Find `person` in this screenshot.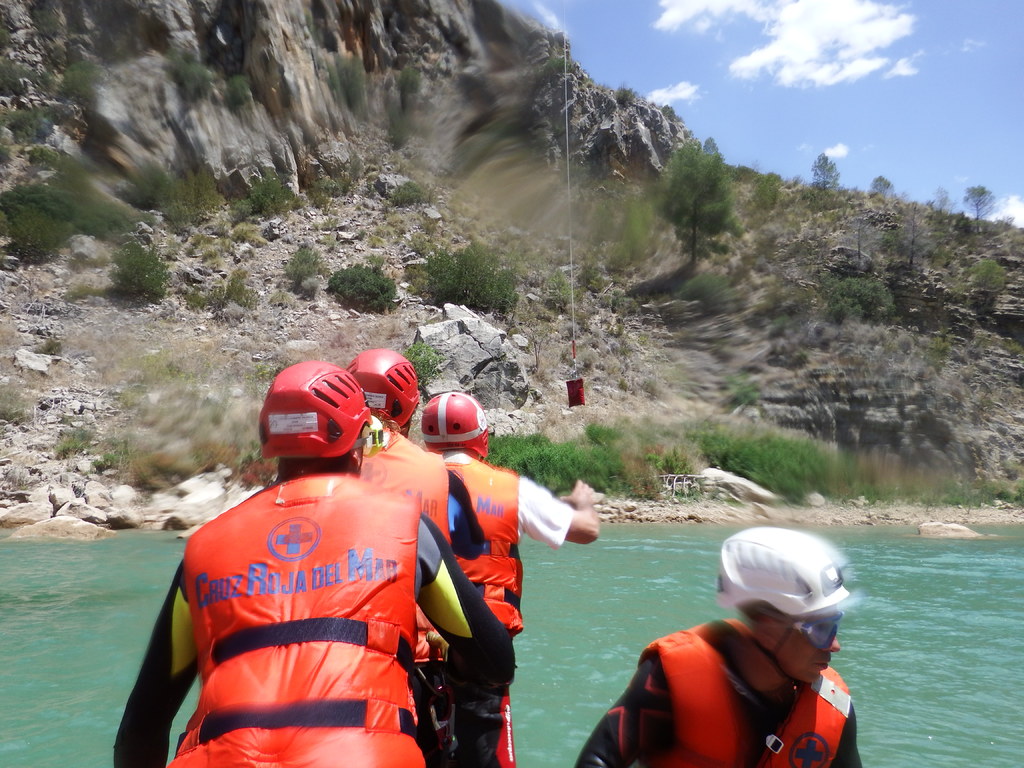
The bounding box for `person` is [x1=318, y1=344, x2=483, y2=759].
